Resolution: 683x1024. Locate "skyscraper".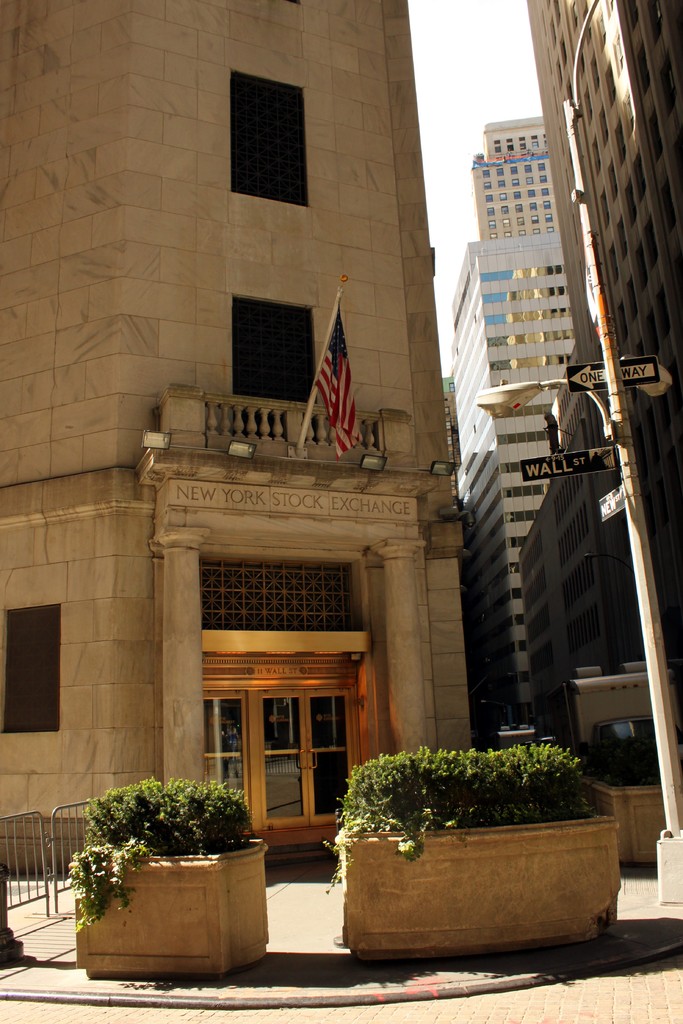
Rect(486, 0, 682, 762).
